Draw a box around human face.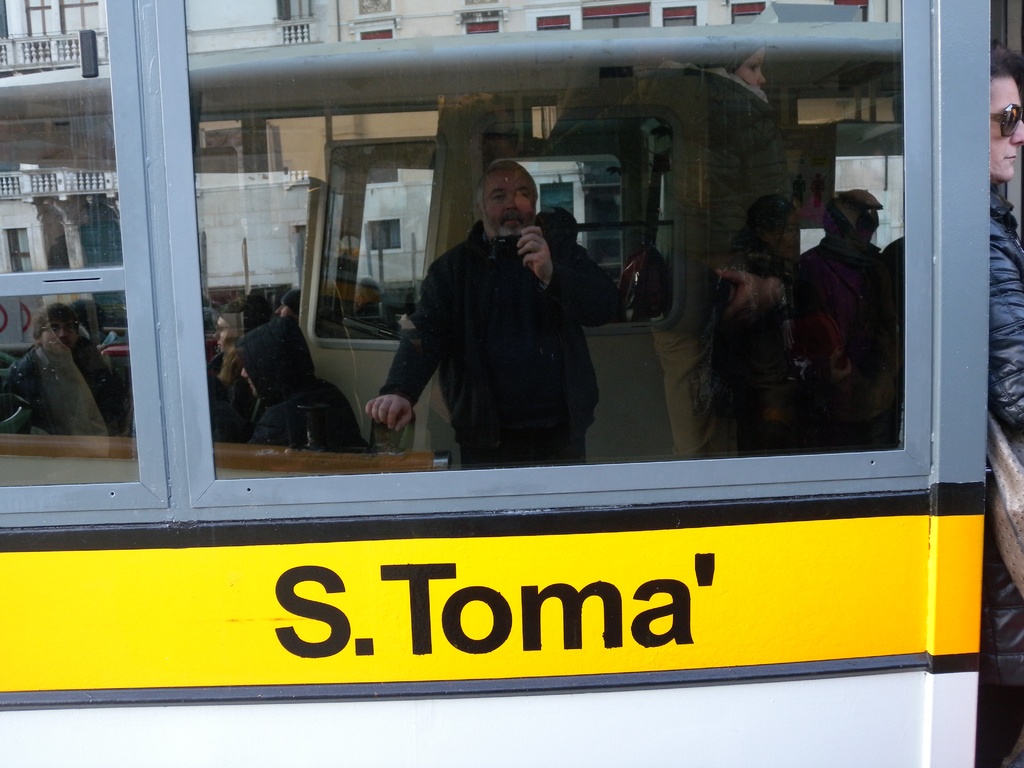
480,169,536,241.
